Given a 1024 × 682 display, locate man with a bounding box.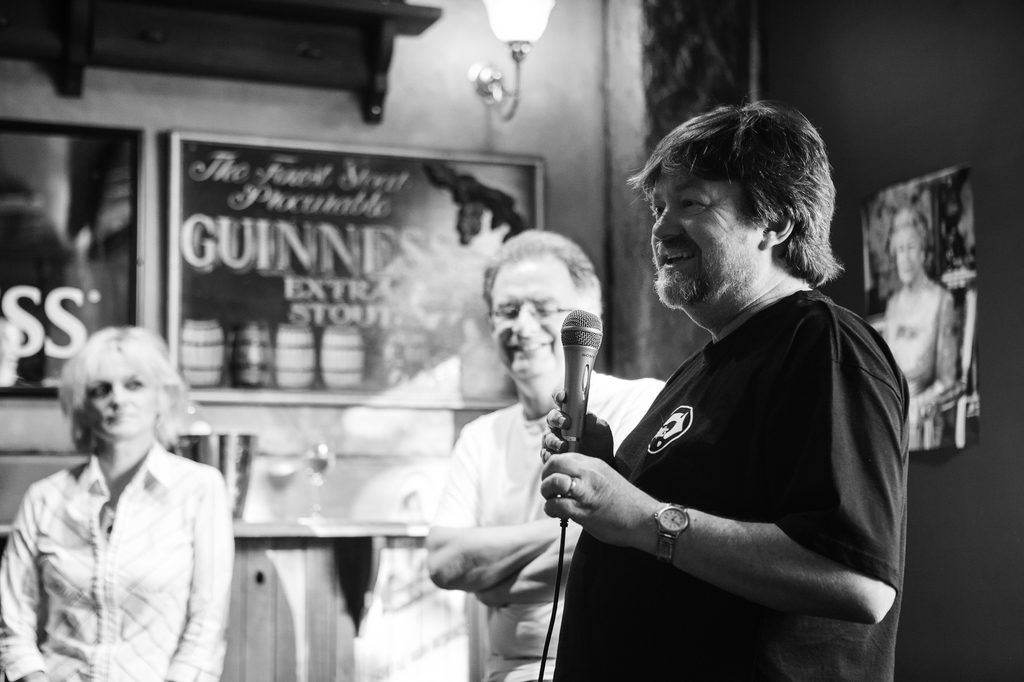
Located: select_region(516, 96, 909, 681).
